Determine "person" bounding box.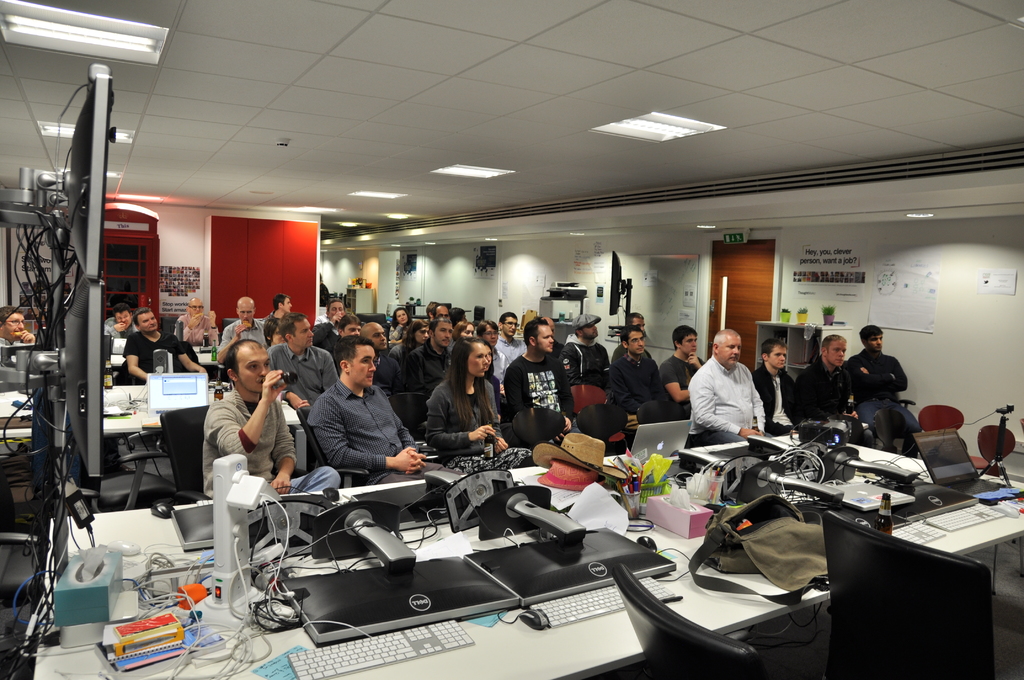
Determined: detection(578, 323, 609, 375).
